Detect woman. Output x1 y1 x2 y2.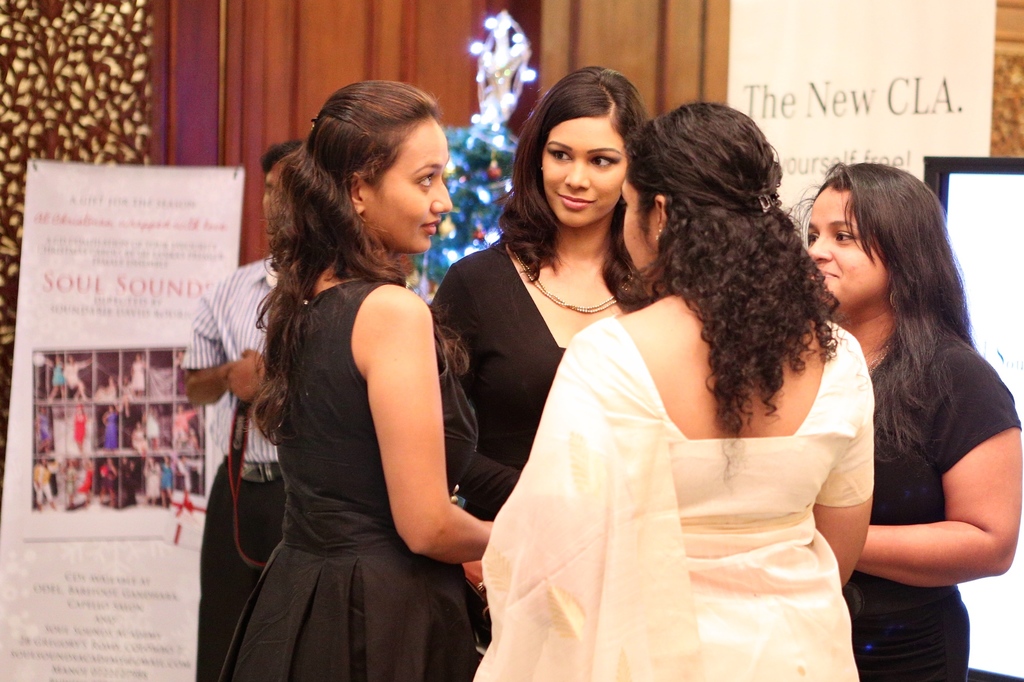
91 368 126 404.
